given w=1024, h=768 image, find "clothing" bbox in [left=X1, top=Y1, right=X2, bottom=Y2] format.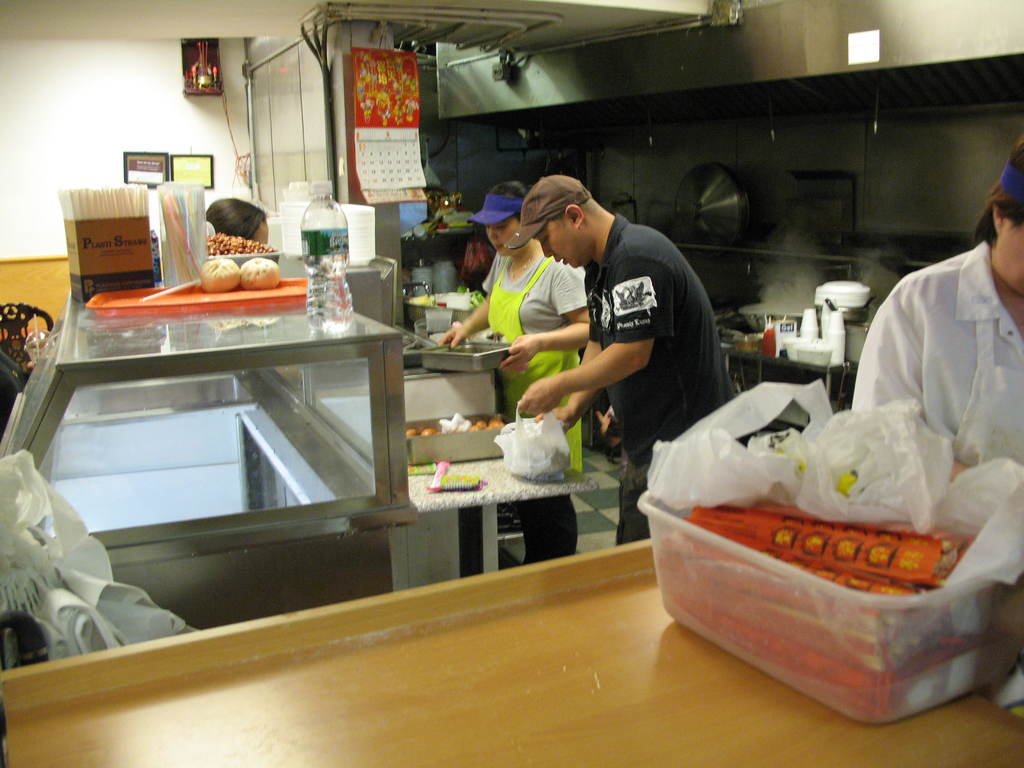
[left=835, top=218, right=1021, bottom=478].
